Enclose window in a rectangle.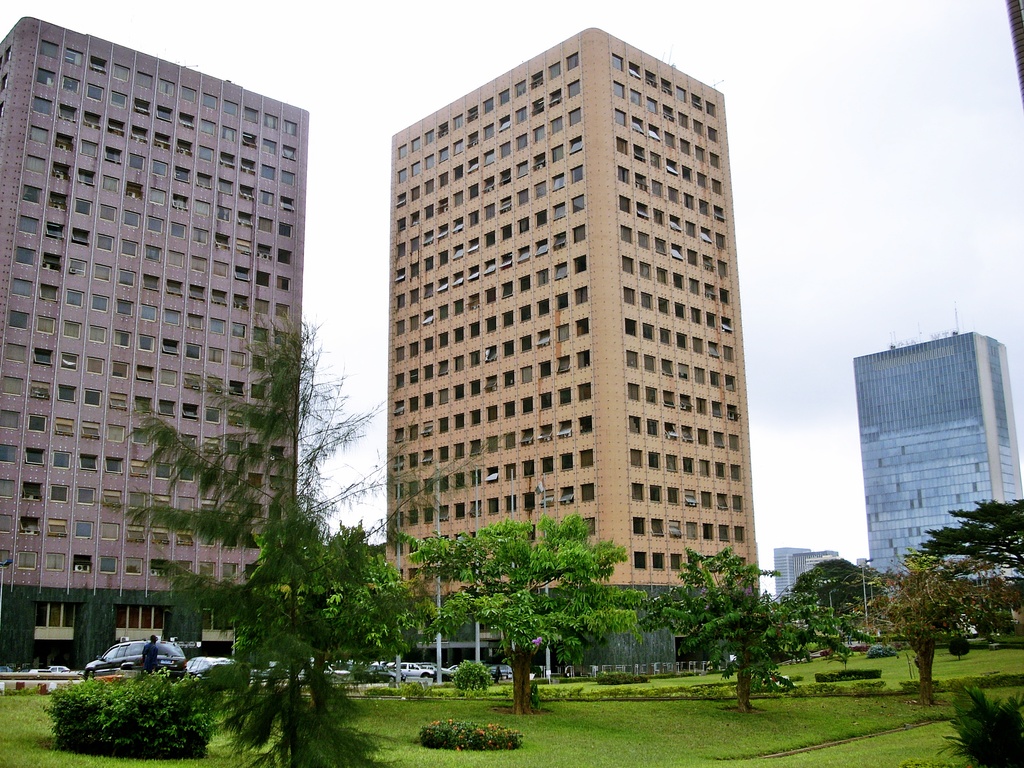
select_region(247, 444, 259, 458).
